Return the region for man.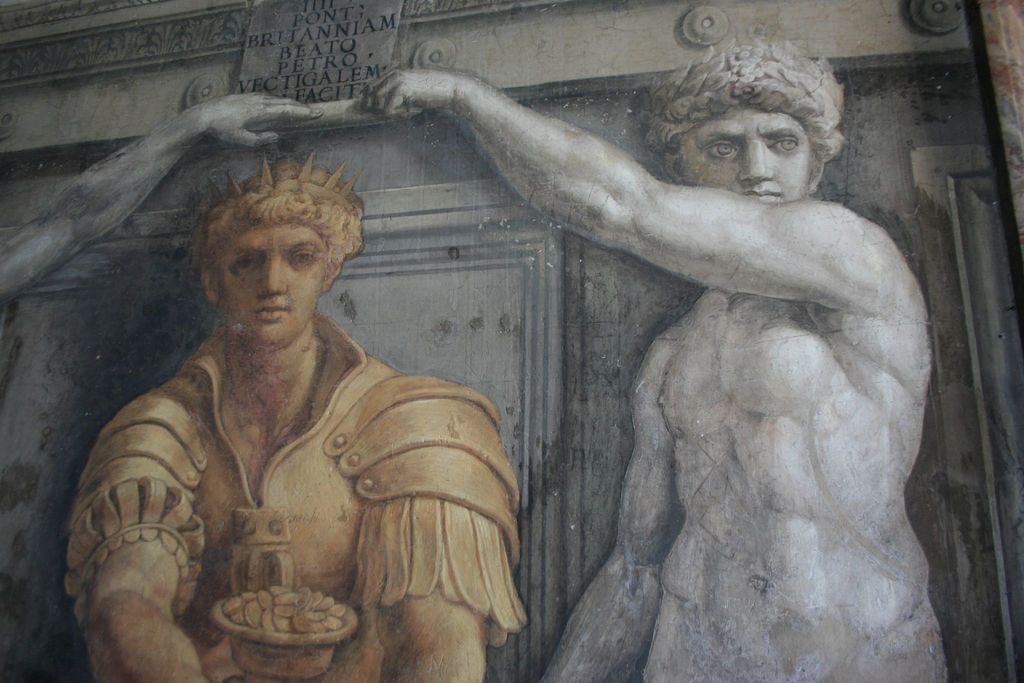
359 37 946 682.
